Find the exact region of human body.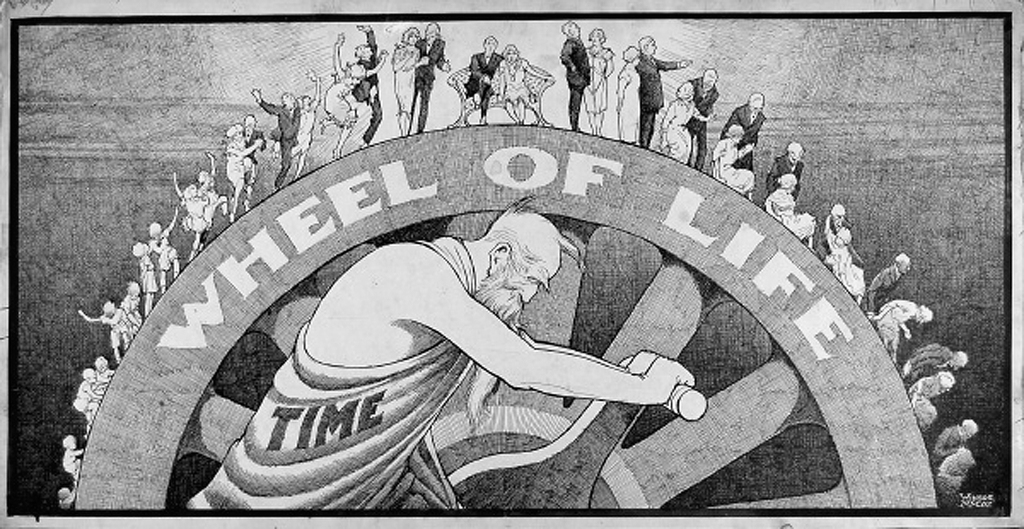
Exact region: region(291, 66, 324, 176).
